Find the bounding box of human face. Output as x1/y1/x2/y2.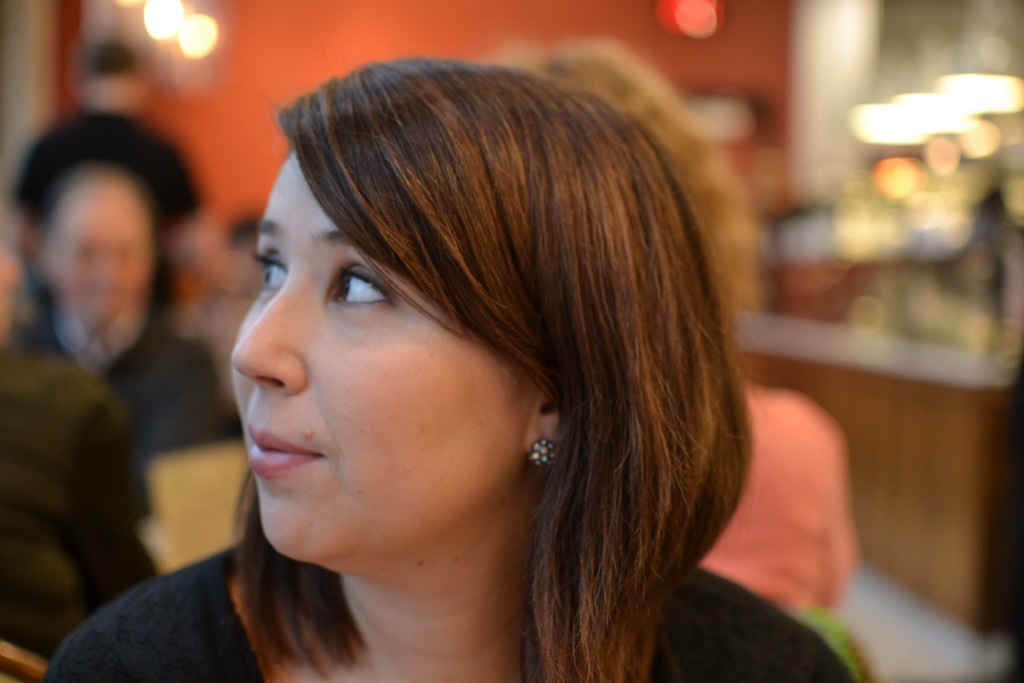
227/154/543/559.
